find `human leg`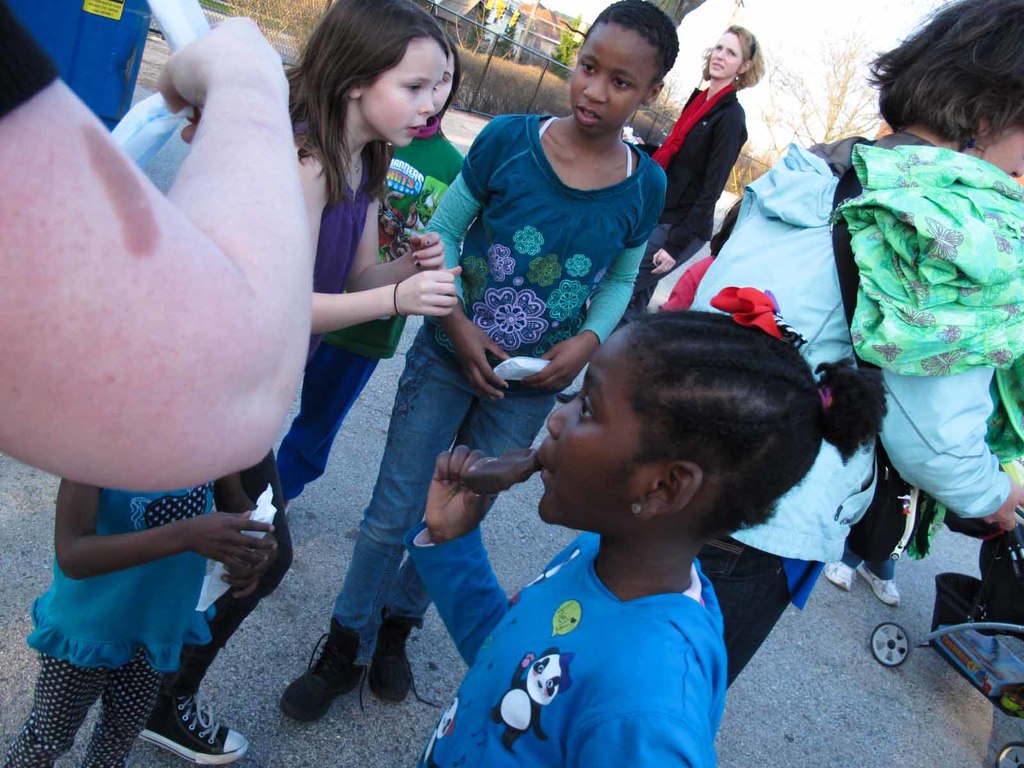
Rect(636, 212, 714, 294)
